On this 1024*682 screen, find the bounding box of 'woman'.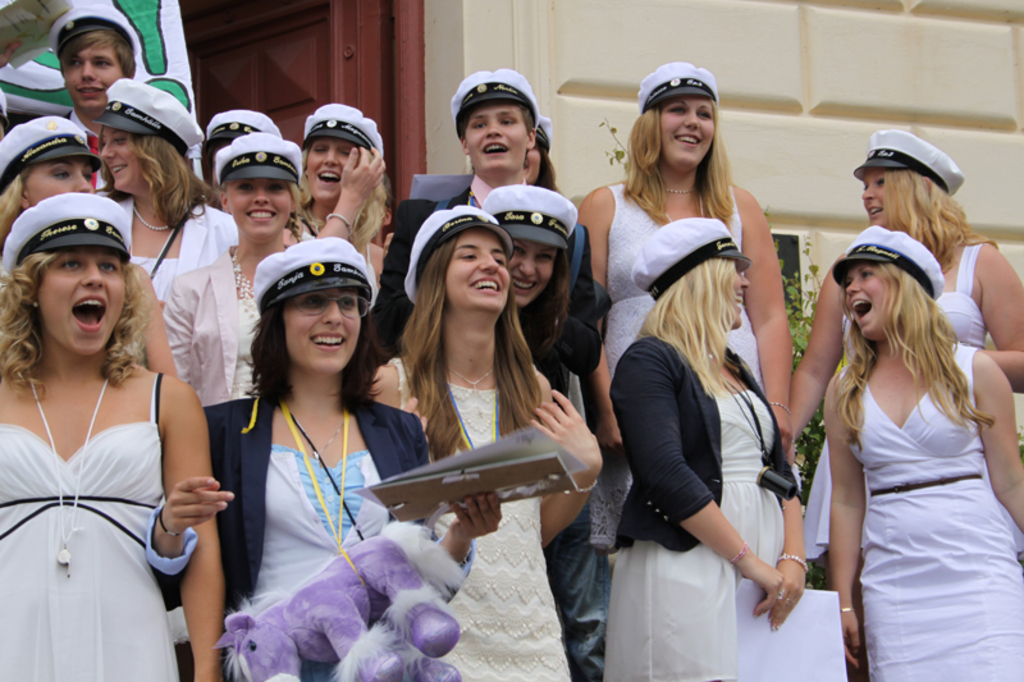
Bounding box: {"x1": 828, "y1": 260, "x2": 1023, "y2": 681}.
